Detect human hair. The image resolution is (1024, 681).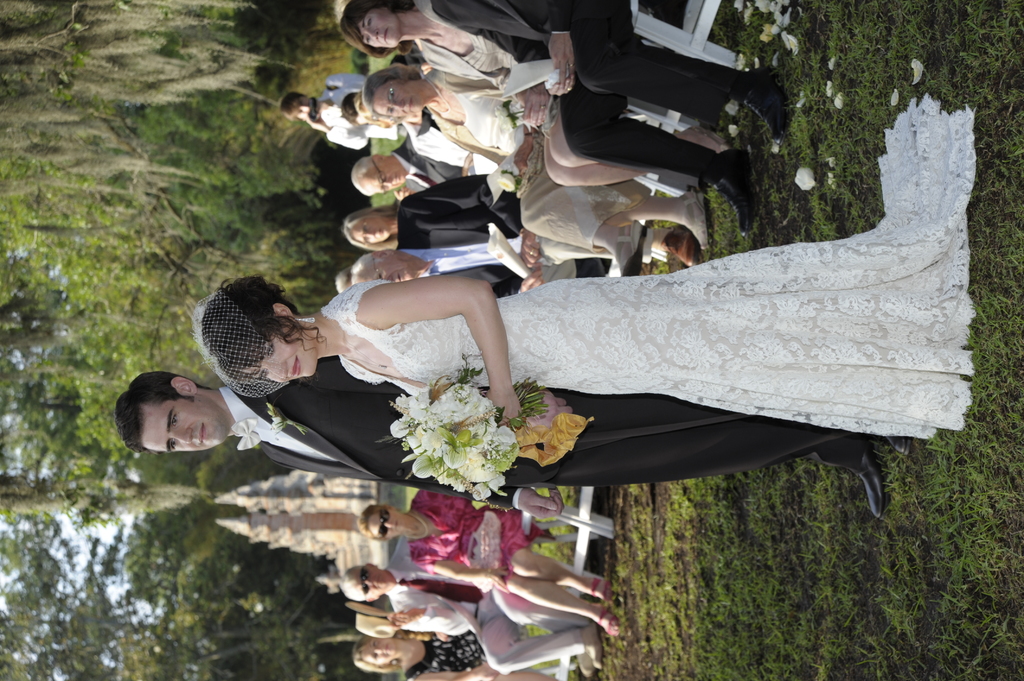
(x1=340, y1=0, x2=409, y2=59).
